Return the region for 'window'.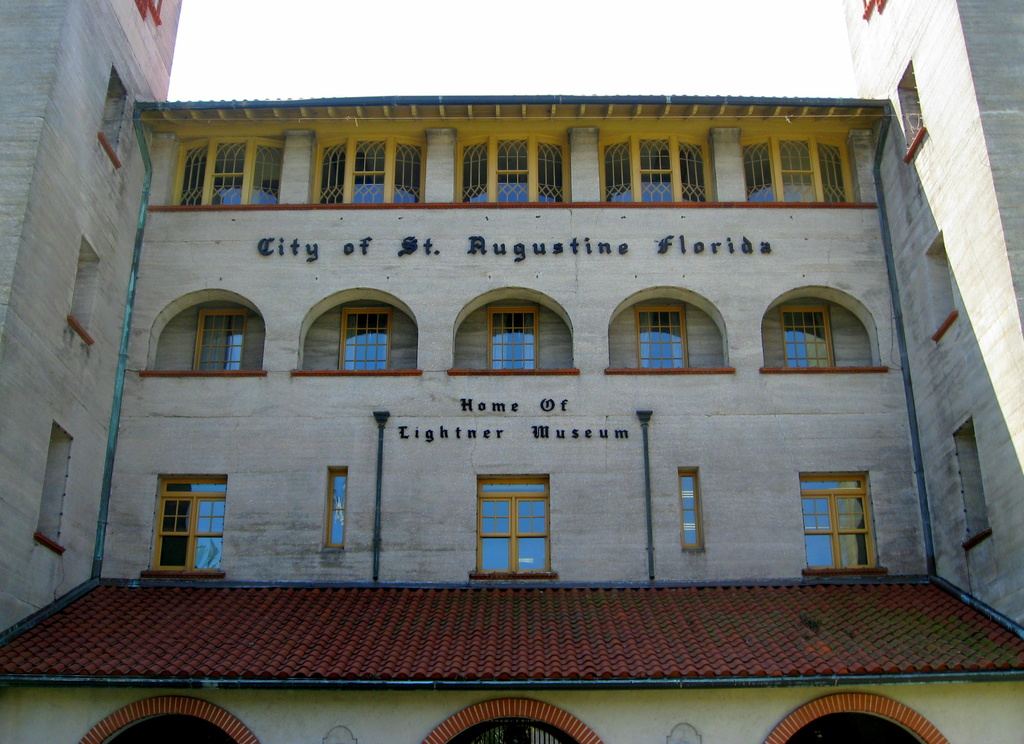
781, 305, 836, 368.
